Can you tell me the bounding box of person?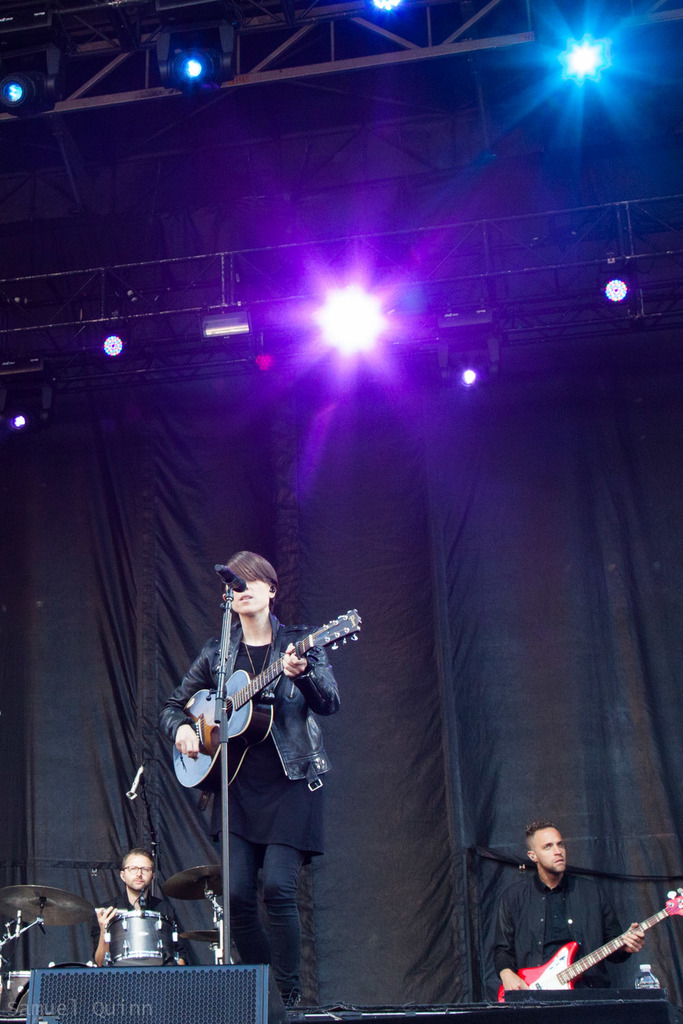
{"x1": 493, "y1": 819, "x2": 645, "y2": 983}.
